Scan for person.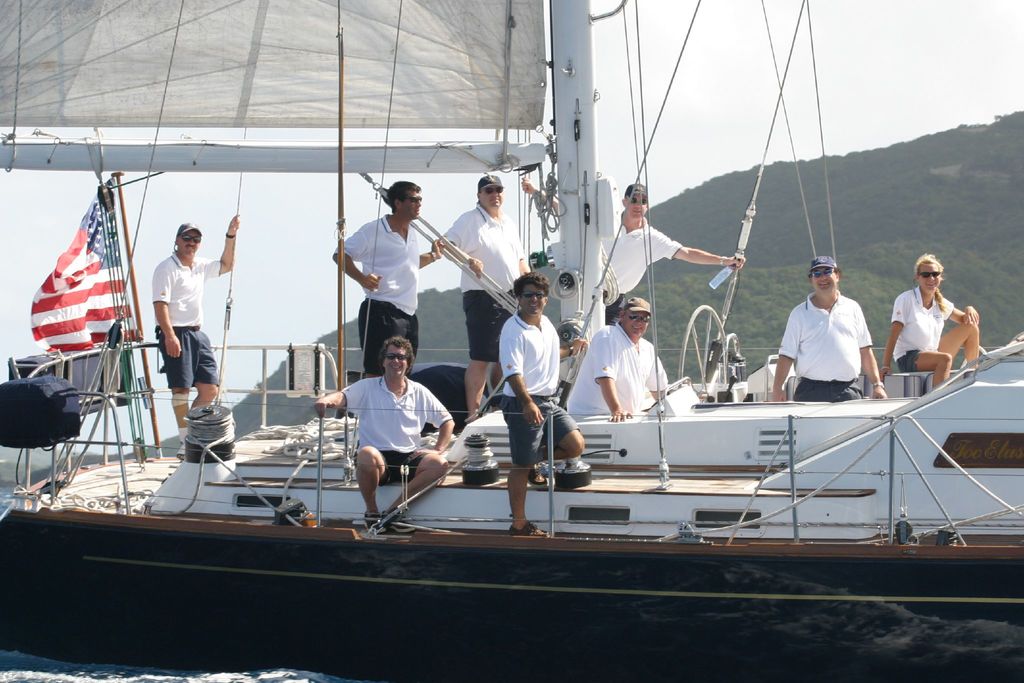
Scan result: [x1=329, y1=179, x2=449, y2=378].
